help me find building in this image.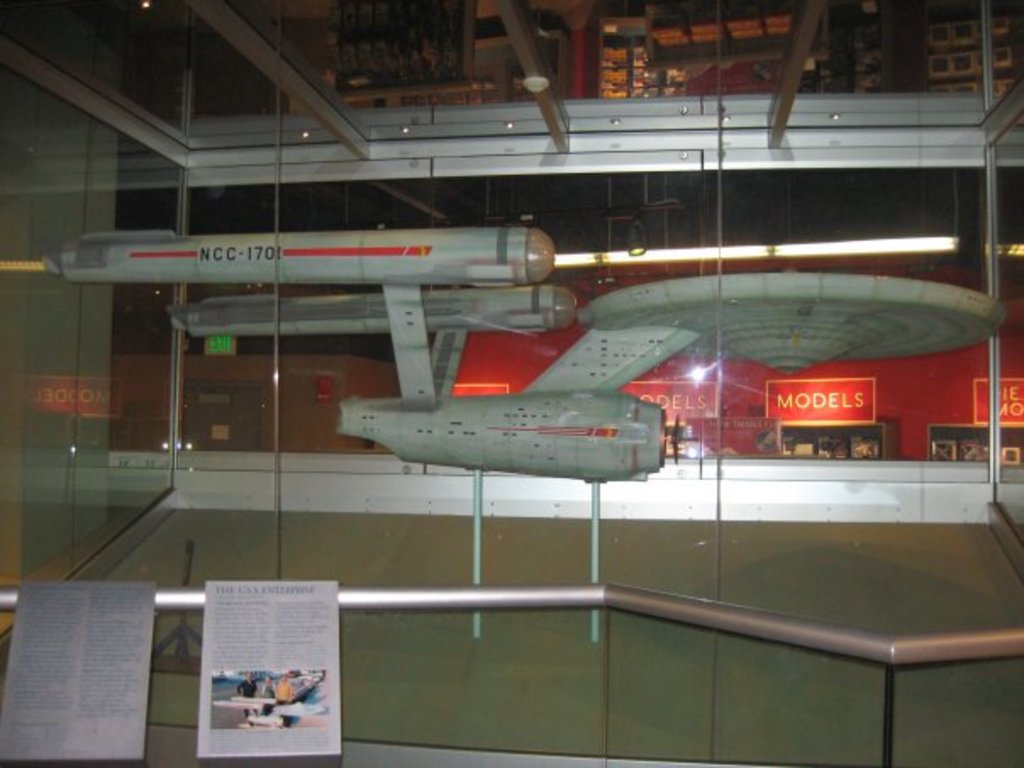
Found it: (0, 0, 1022, 766).
